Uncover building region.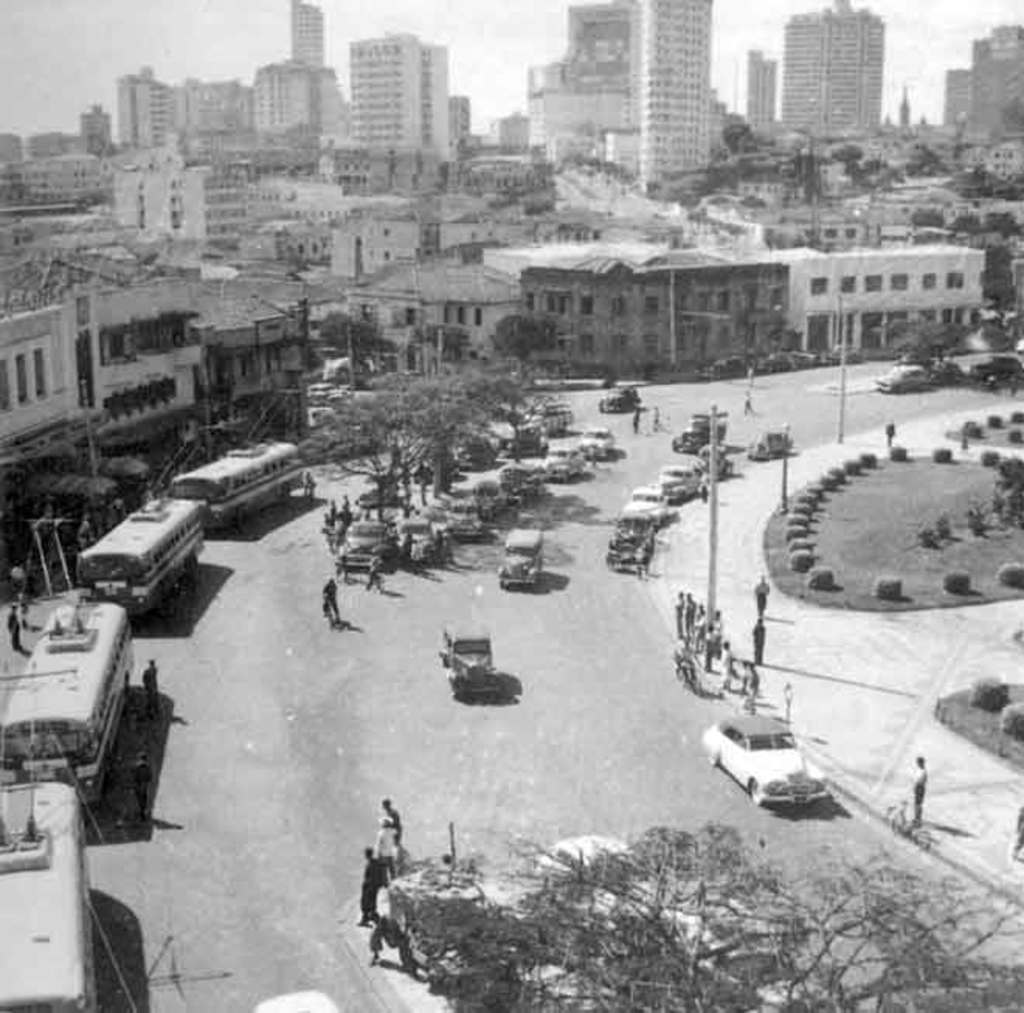
Uncovered: 121 61 171 161.
